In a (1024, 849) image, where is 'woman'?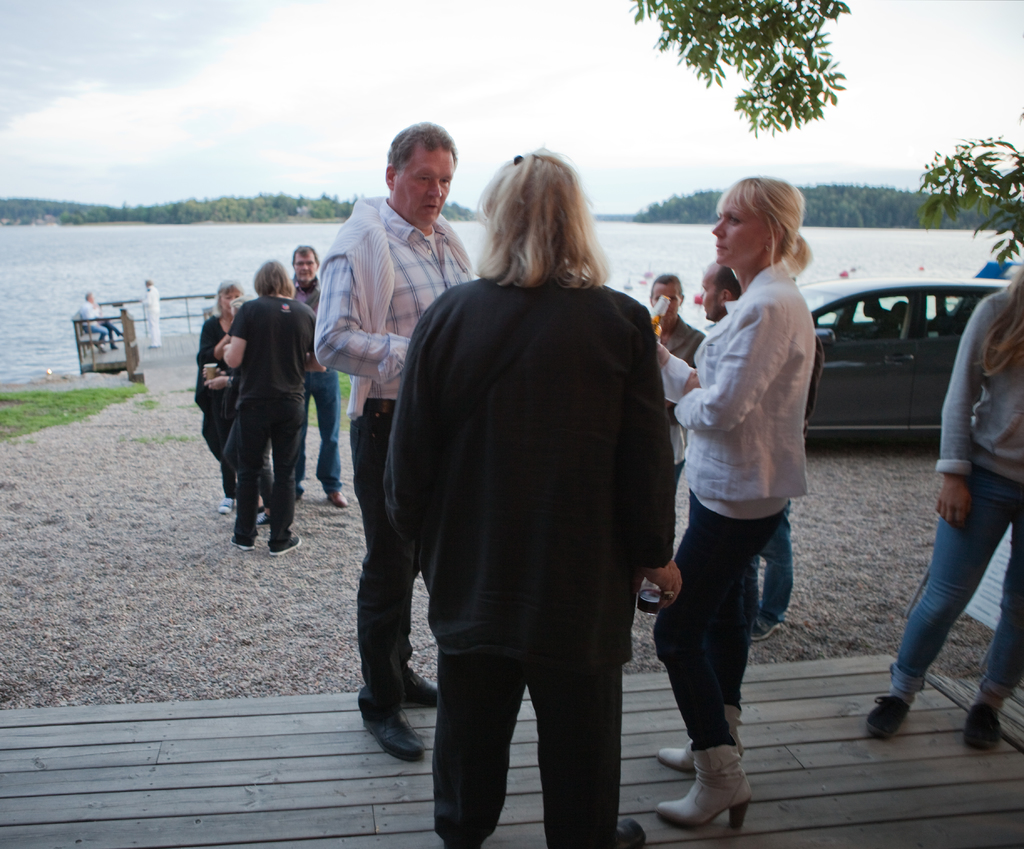
locate(223, 260, 326, 557).
